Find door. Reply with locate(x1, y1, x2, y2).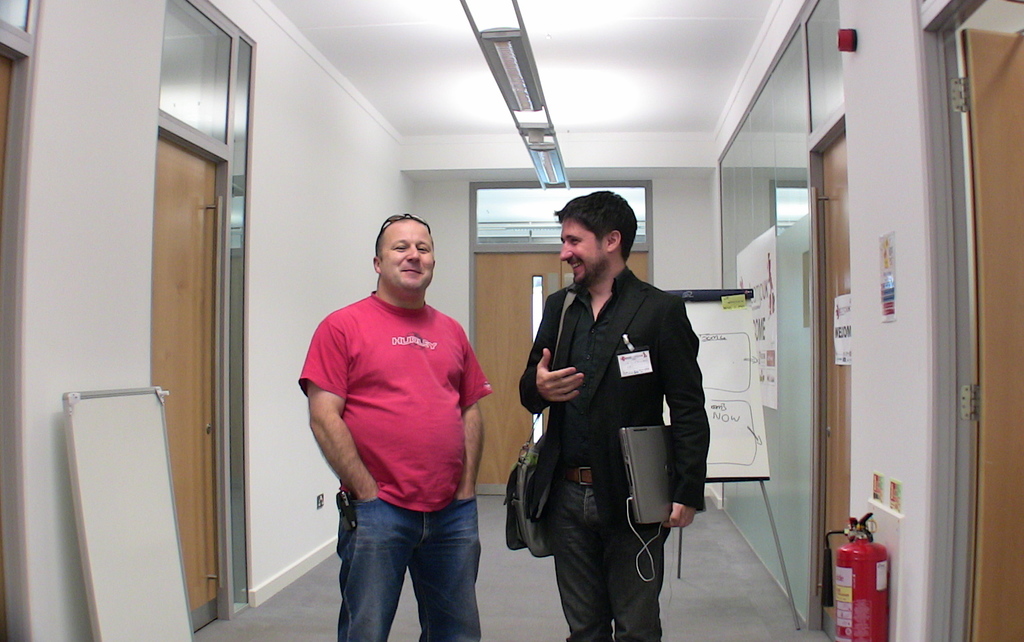
locate(811, 138, 848, 627).
